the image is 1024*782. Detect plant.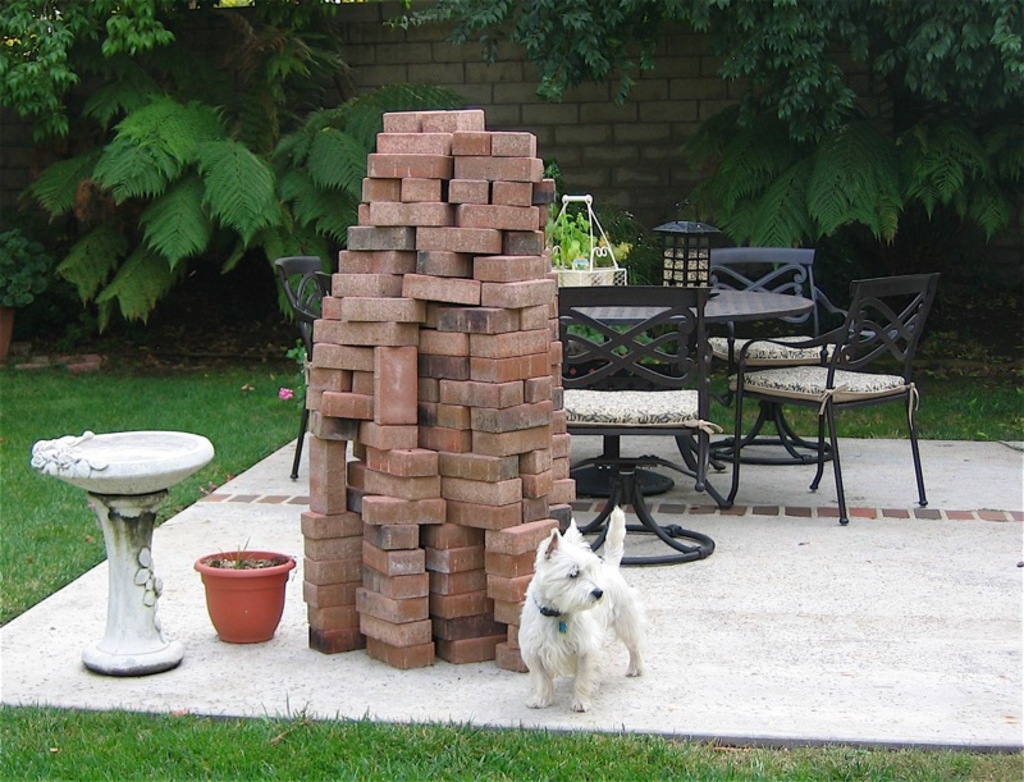
Detection: <bbox>525, 182, 682, 403</bbox>.
